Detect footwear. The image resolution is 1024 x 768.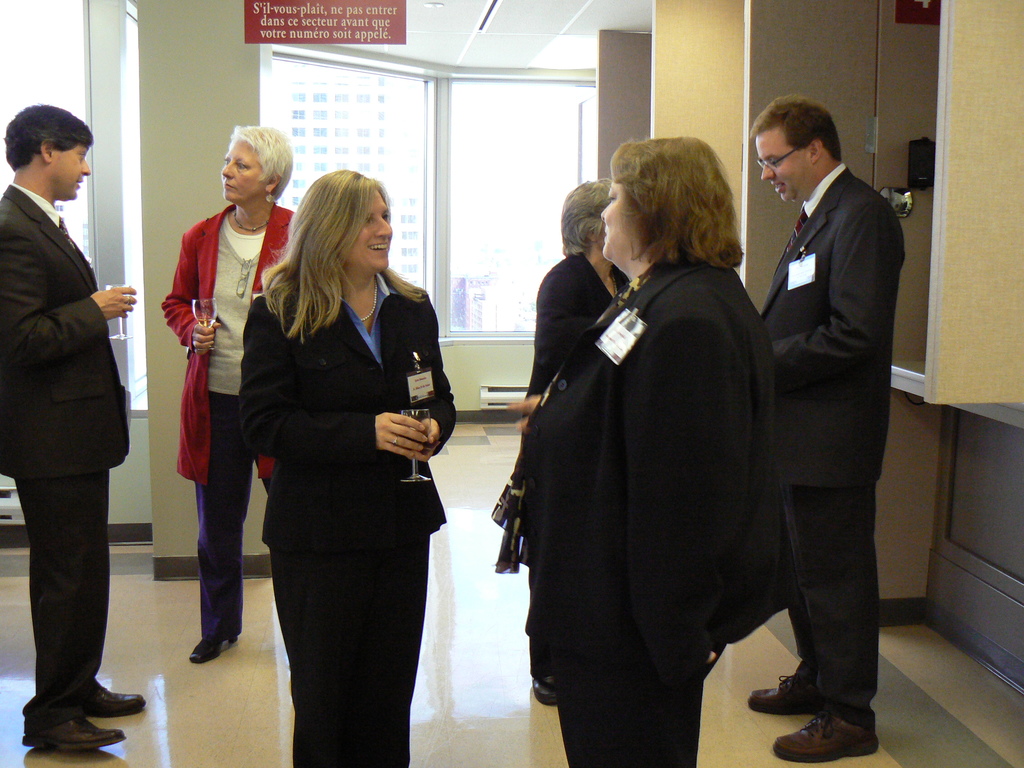
box=[18, 710, 122, 748].
